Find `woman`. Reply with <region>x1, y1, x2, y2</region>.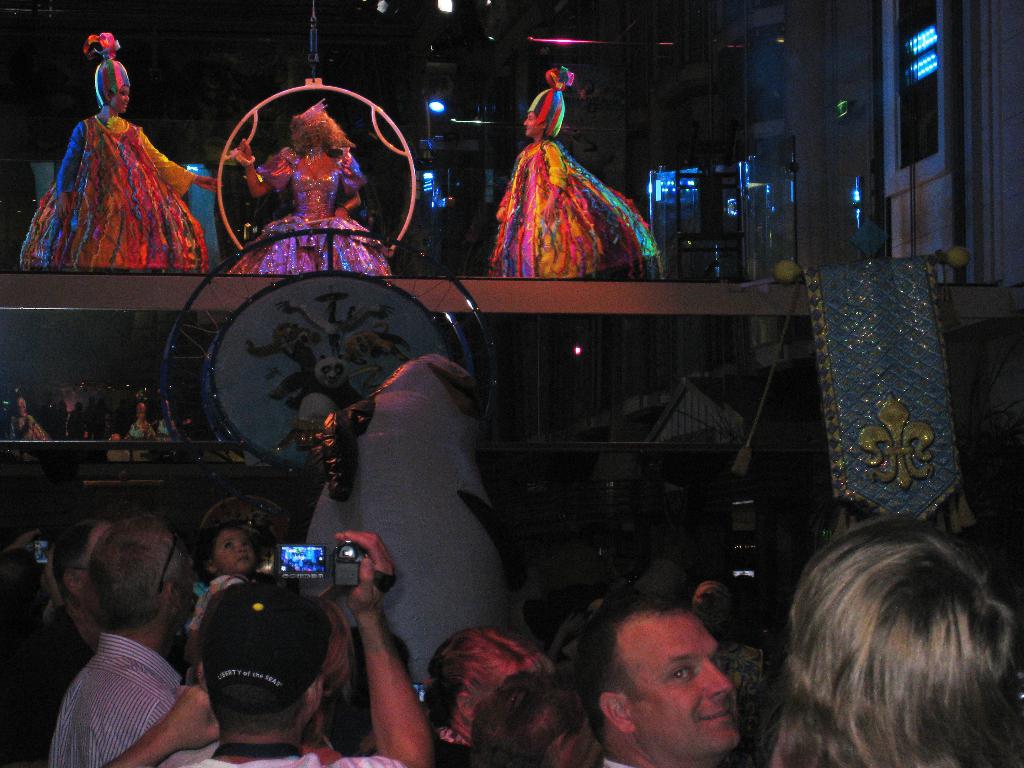
<region>222, 100, 388, 283</region>.
